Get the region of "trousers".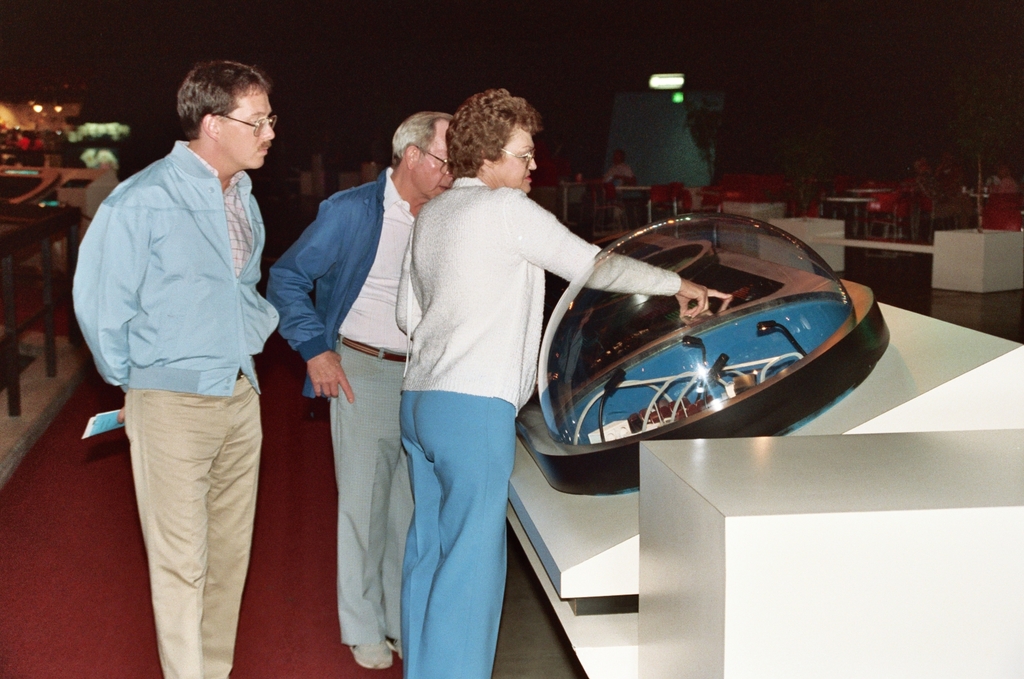
bbox=(125, 370, 268, 678).
